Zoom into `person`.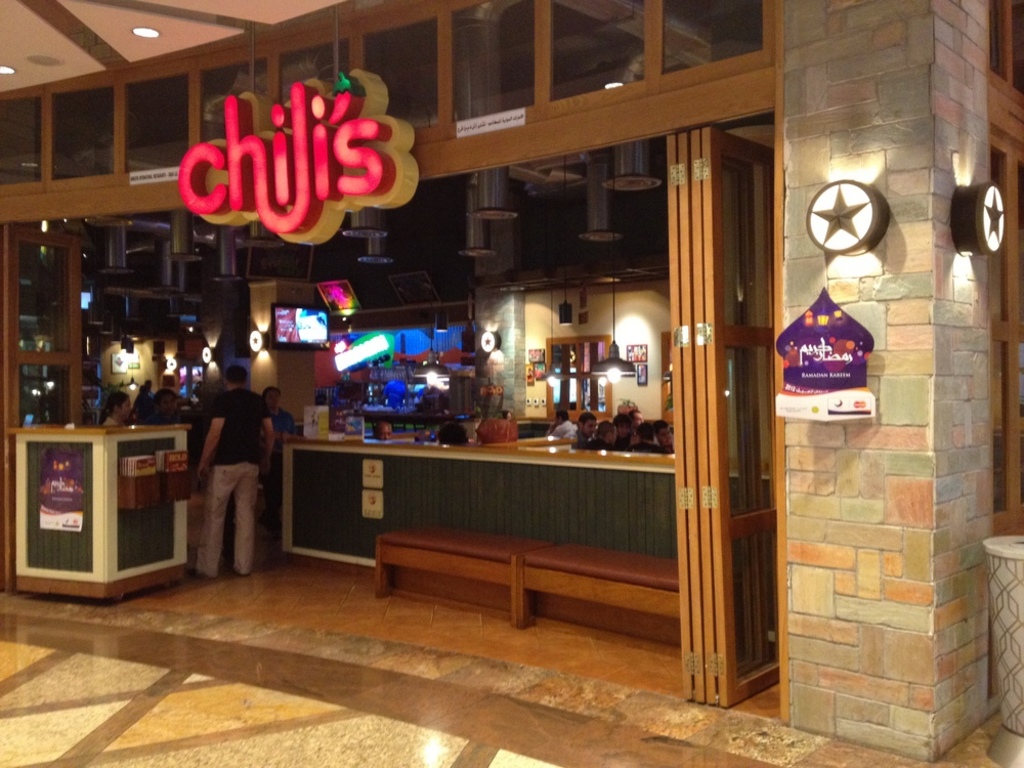
Zoom target: {"left": 195, "top": 366, "right": 278, "bottom": 572}.
